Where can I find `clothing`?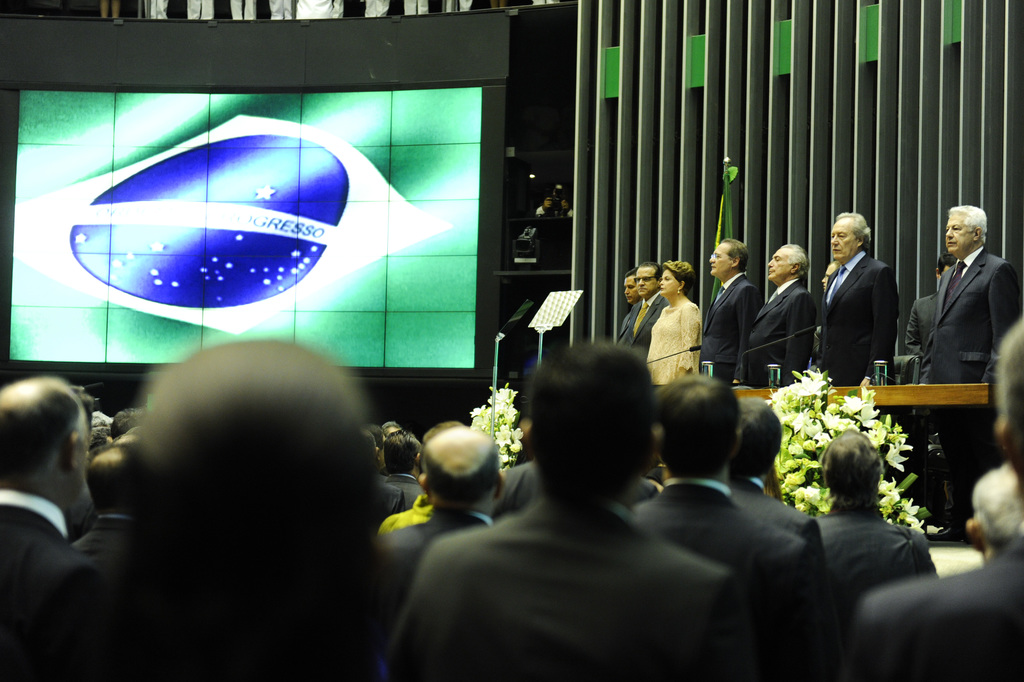
You can find it at (x1=931, y1=243, x2=1023, y2=396).
